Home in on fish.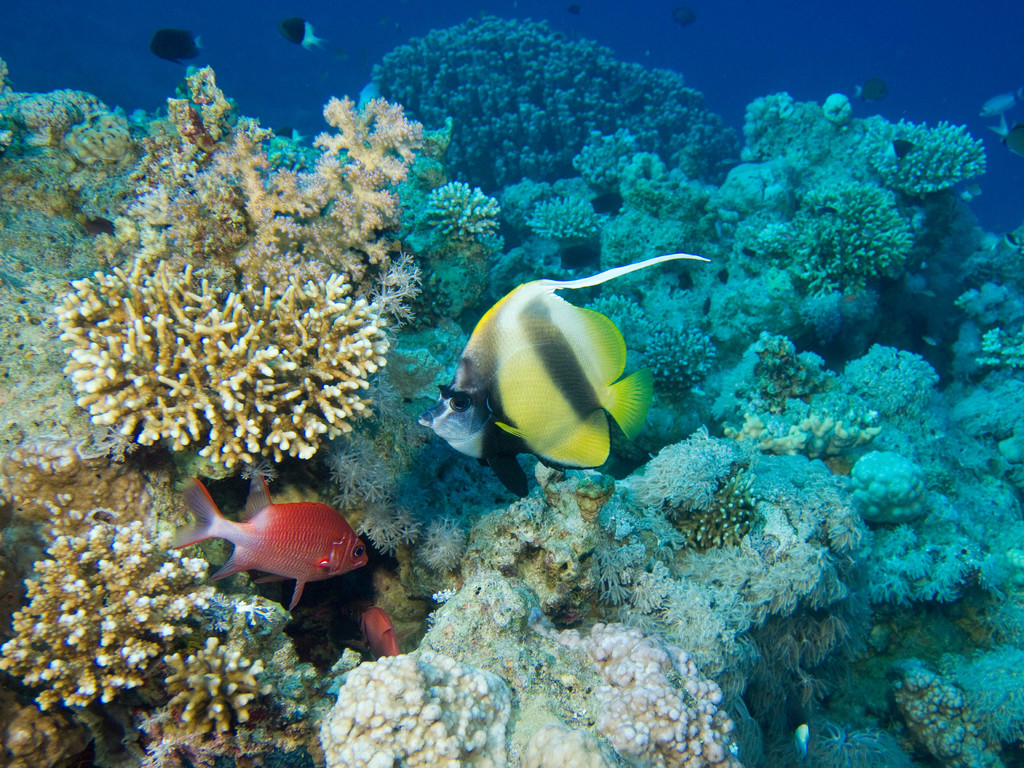
Homed in at locate(742, 244, 759, 262).
